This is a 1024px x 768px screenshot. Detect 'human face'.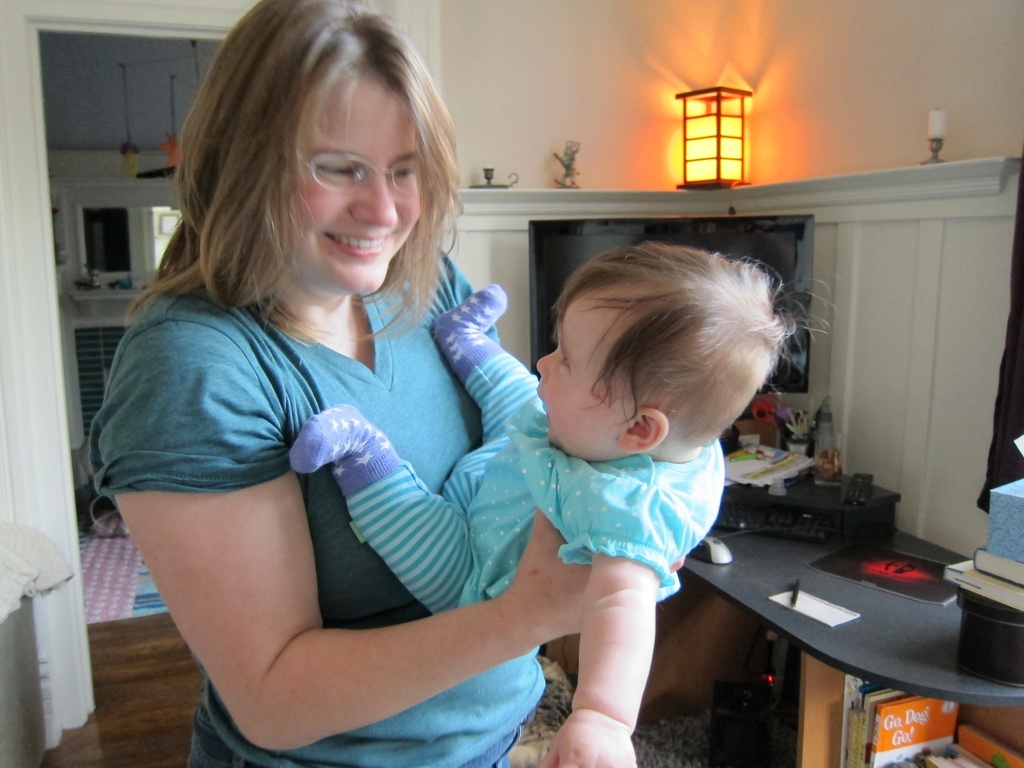
bbox=[304, 71, 423, 299].
